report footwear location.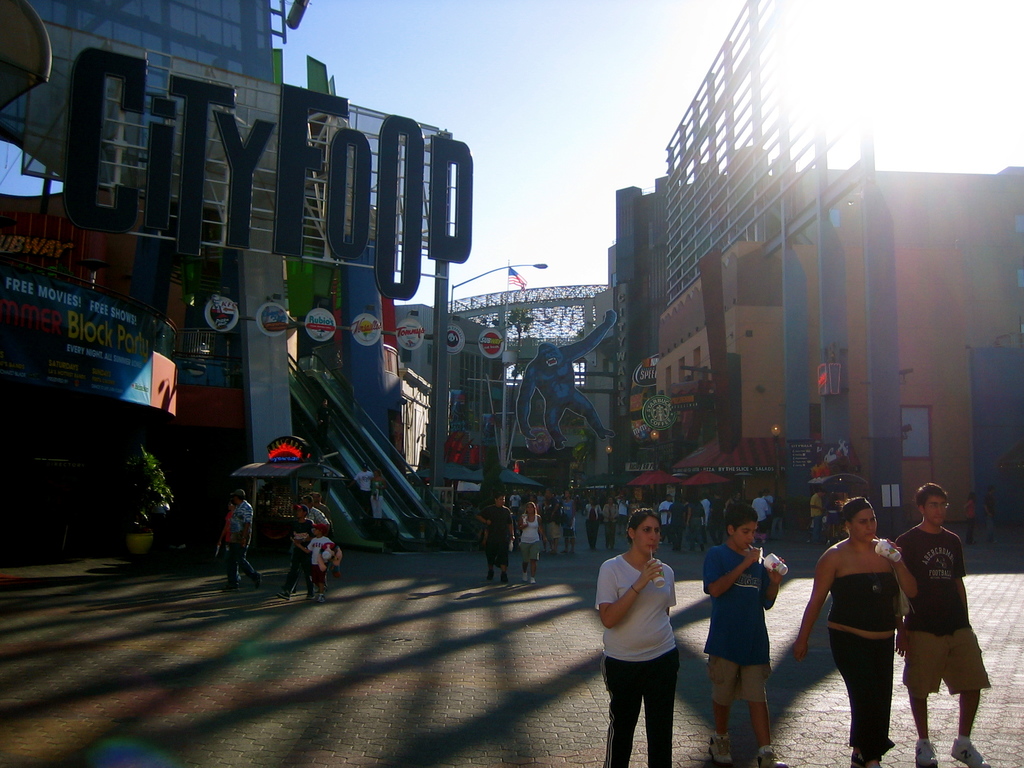
Report: 488, 575, 493, 581.
